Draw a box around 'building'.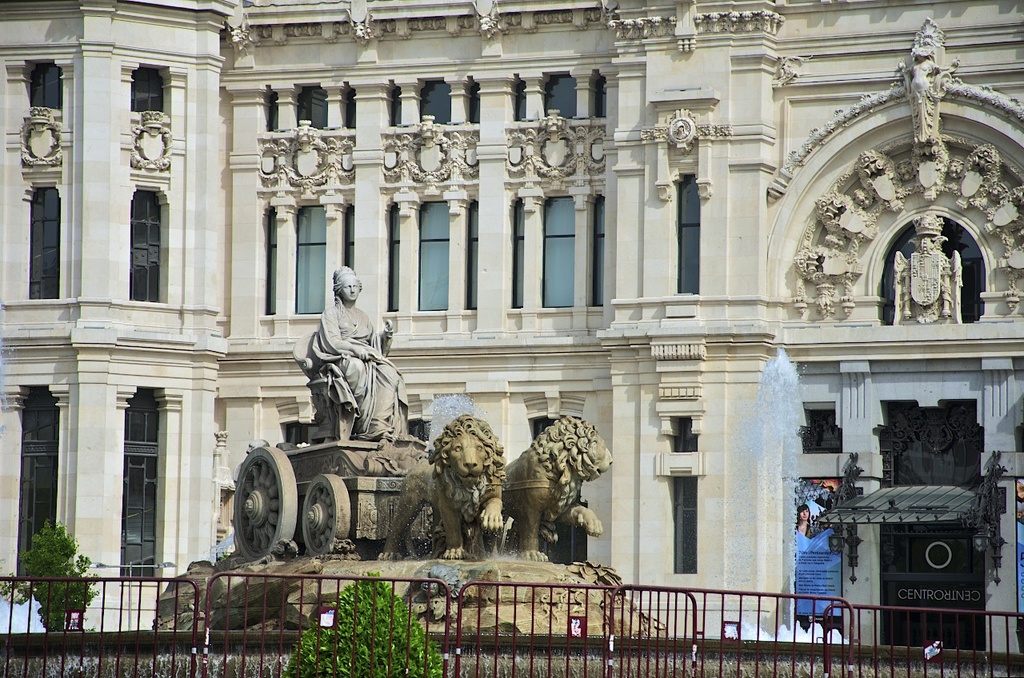
{"x1": 0, "y1": 0, "x2": 1023, "y2": 677}.
